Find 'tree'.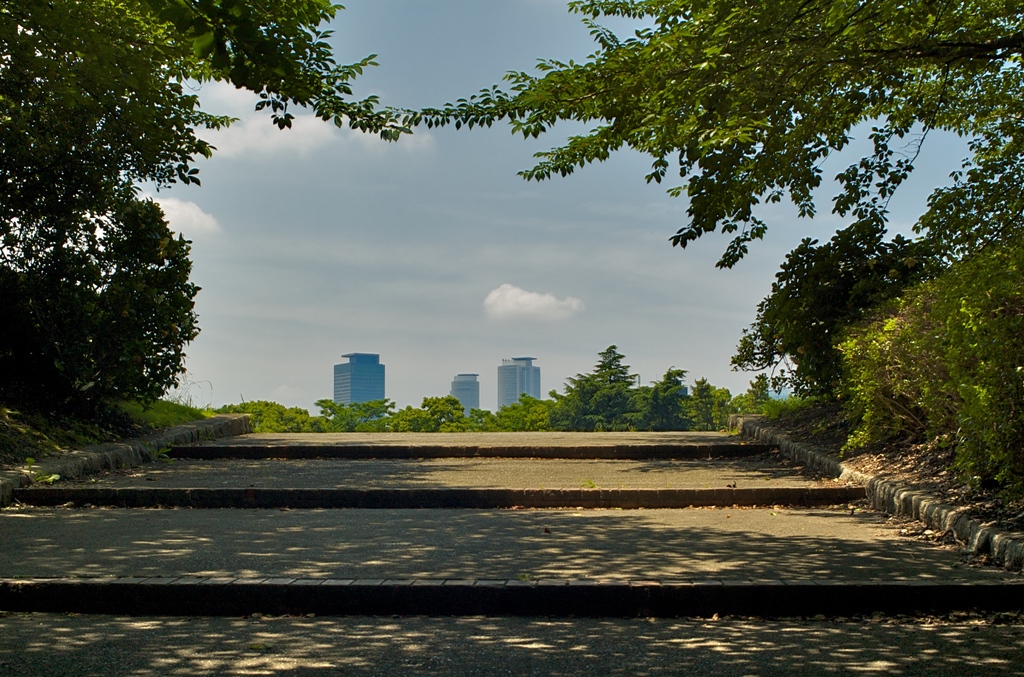
[472,387,540,437].
